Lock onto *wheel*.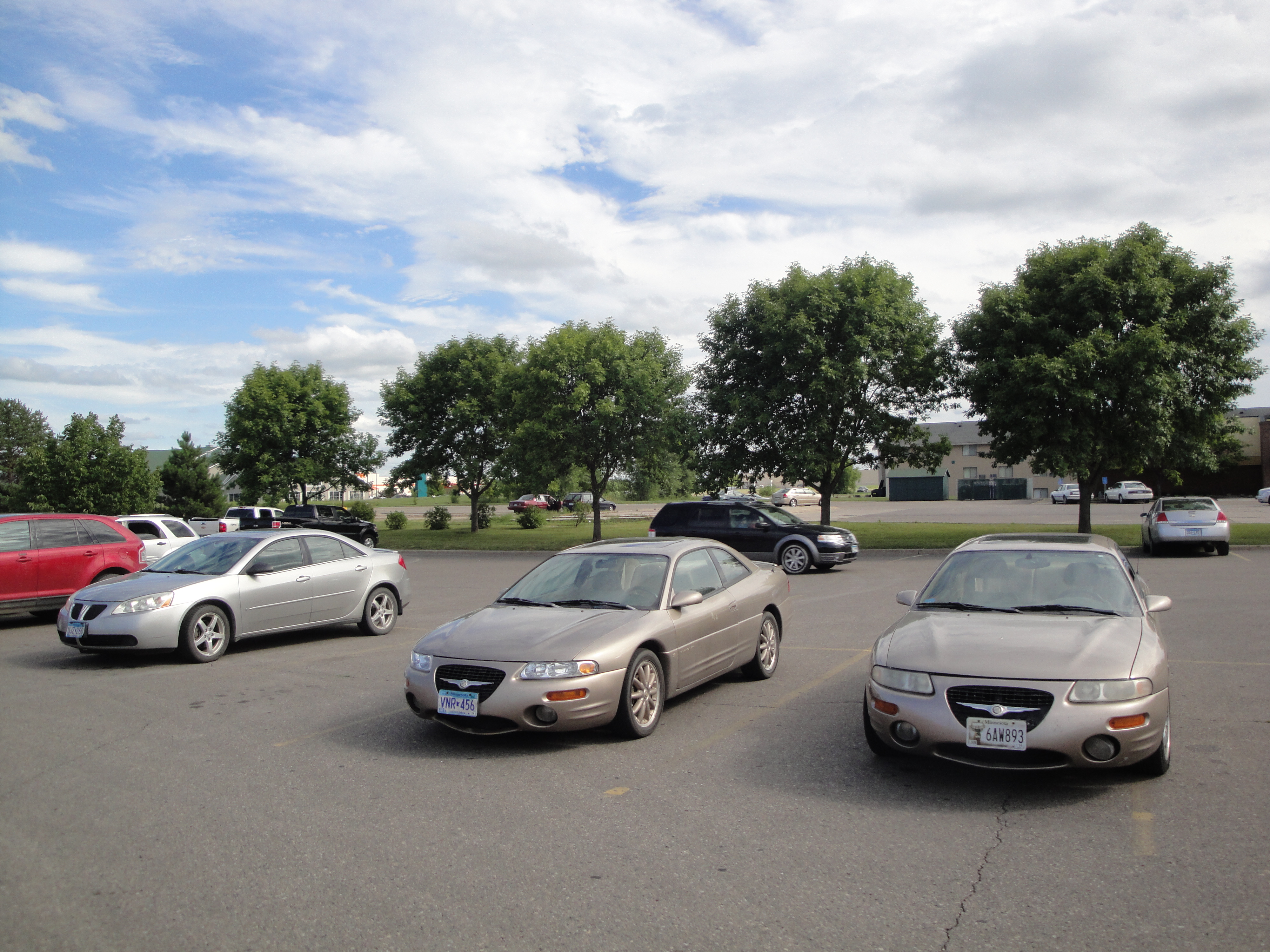
Locked: bbox(114, 169, 119, 174).
